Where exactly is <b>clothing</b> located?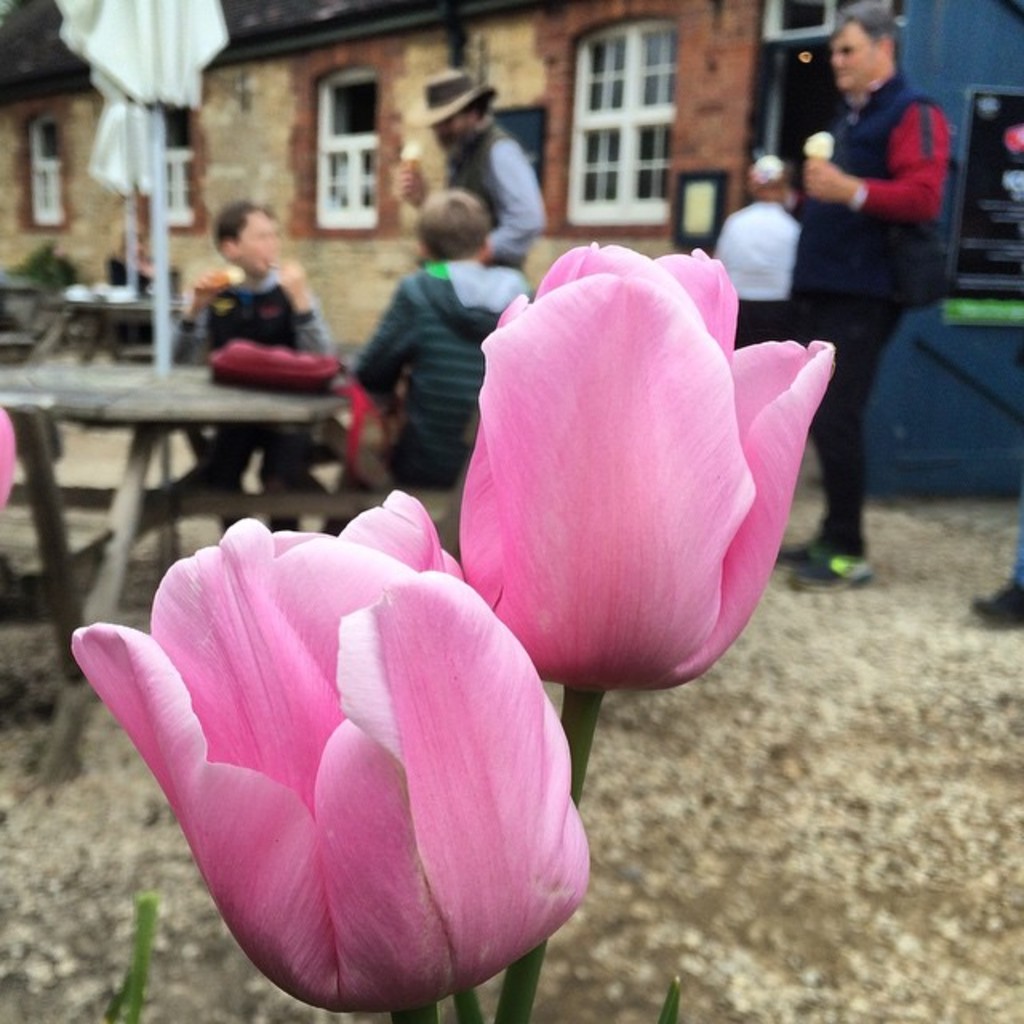
Its bounding box is (left=717, top=205, right=797, bottom=338).
